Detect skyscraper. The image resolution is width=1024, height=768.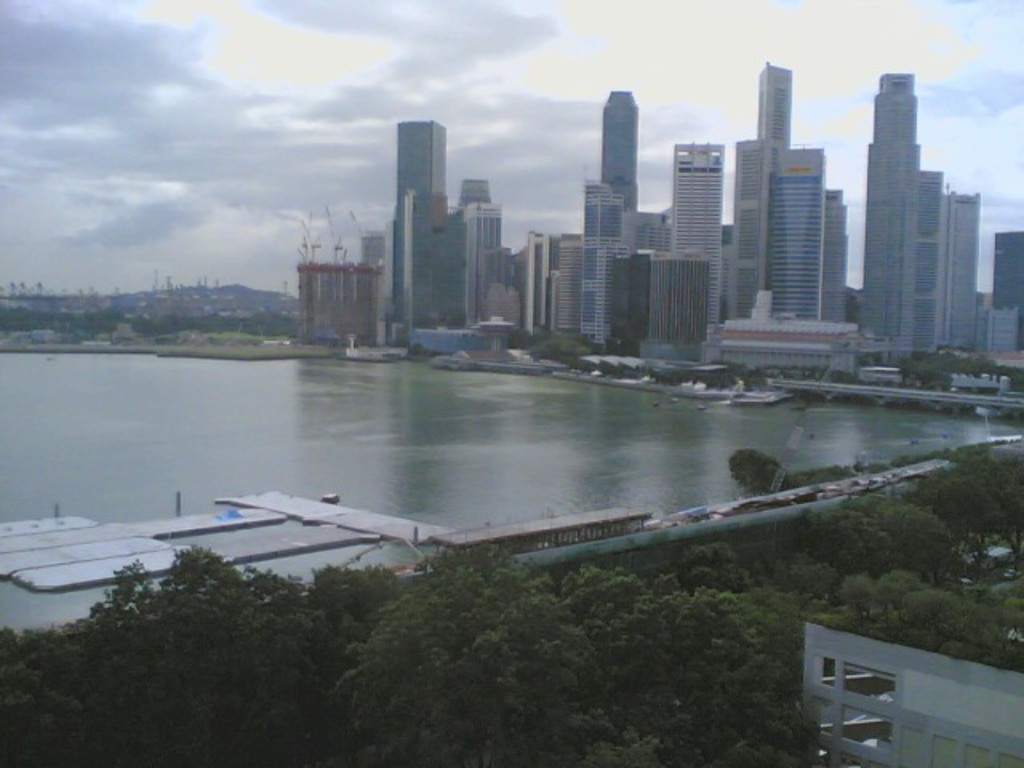
<box>642,139,731,381</box>.
